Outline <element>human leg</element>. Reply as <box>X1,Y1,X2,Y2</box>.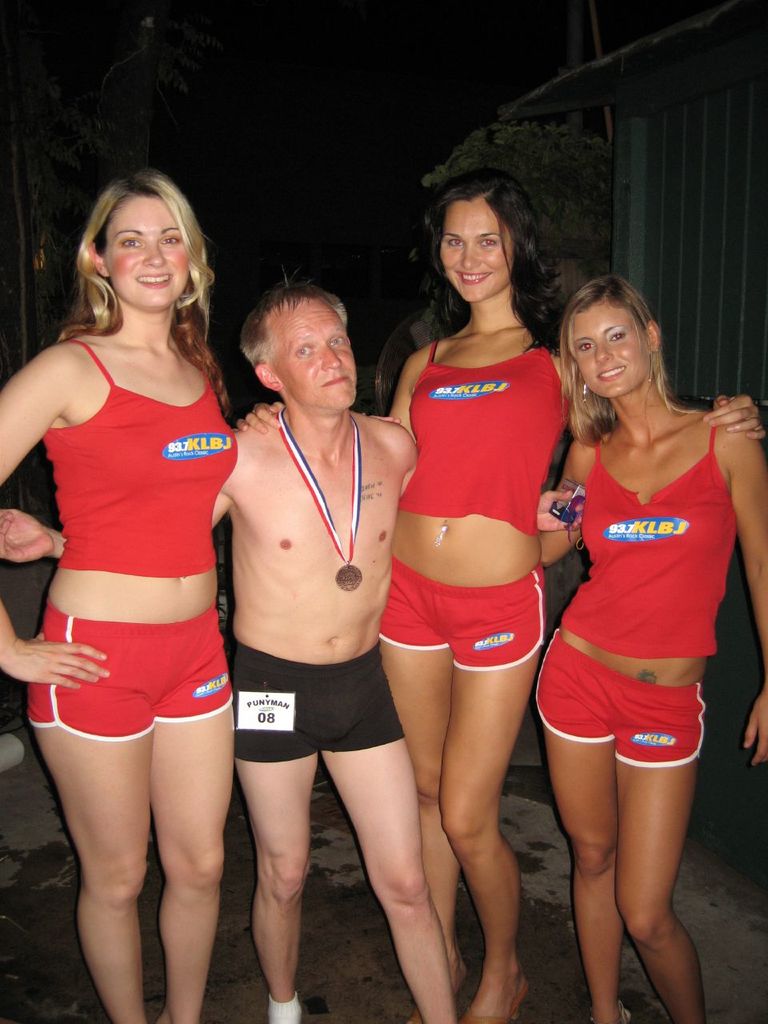
<box>29,623,154,1019</box>.
